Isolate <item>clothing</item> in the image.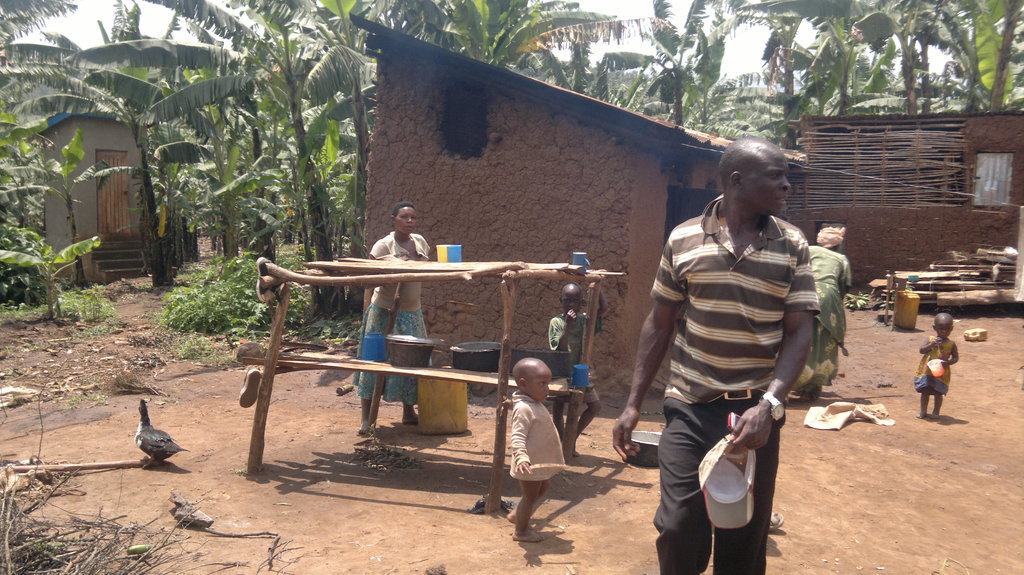
Isolated region: 911:337:953:398.
